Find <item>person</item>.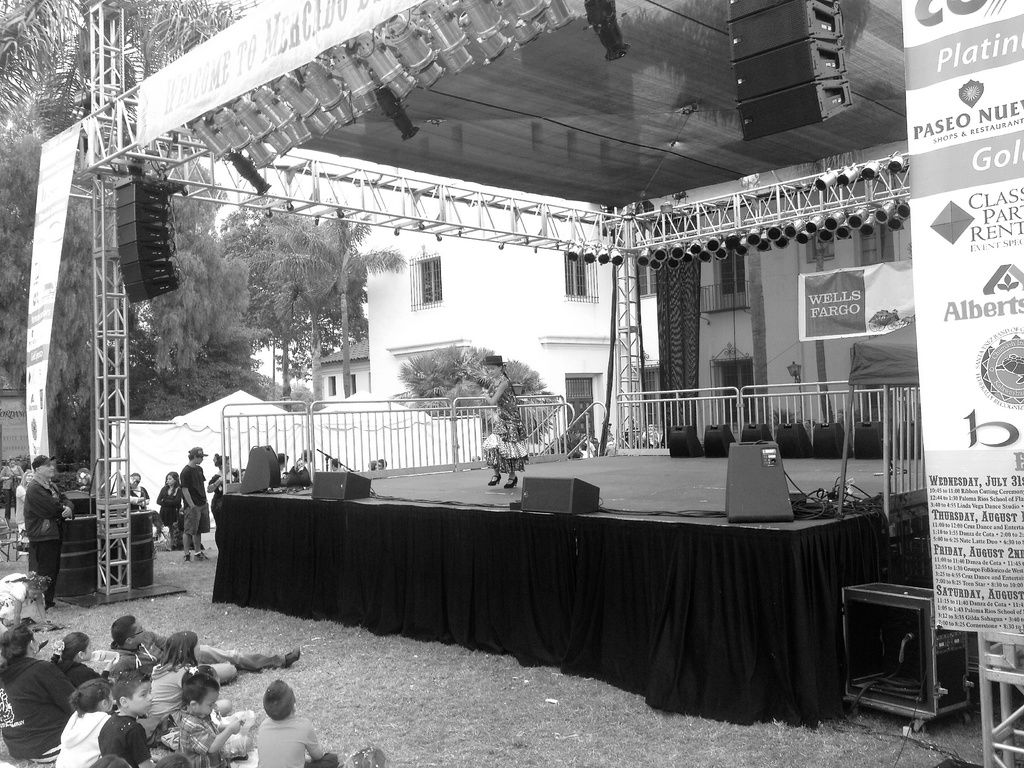
{"x1": 102, "y1": 667, "x2": 196, "y2": 767}.
